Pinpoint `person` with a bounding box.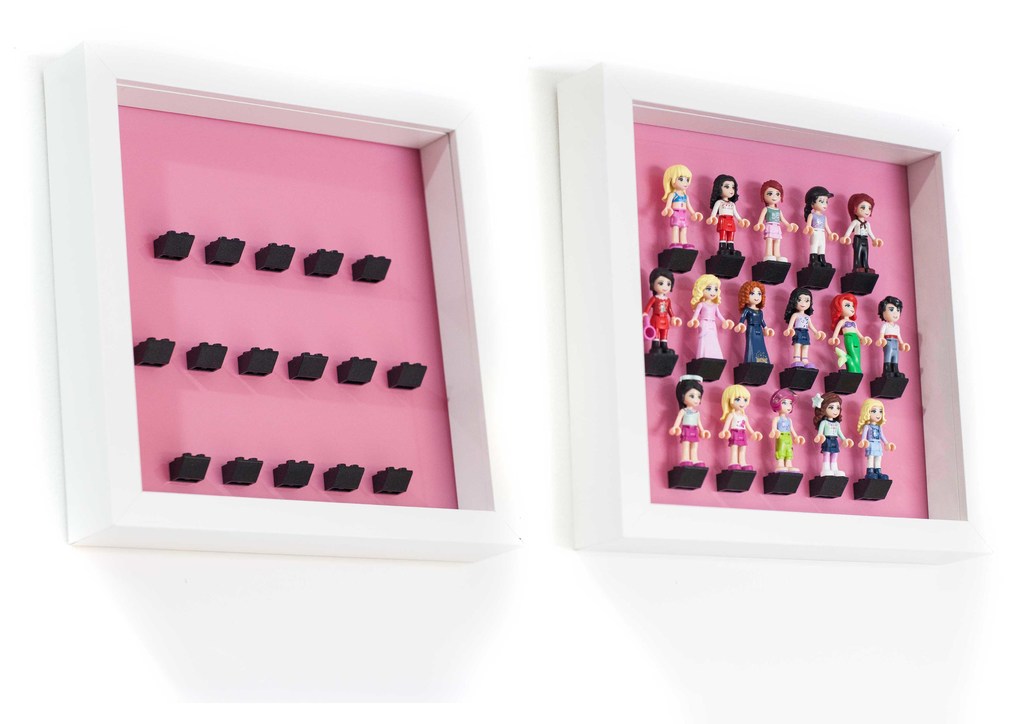
(left=855, top=404, right=892, bottom=481).
